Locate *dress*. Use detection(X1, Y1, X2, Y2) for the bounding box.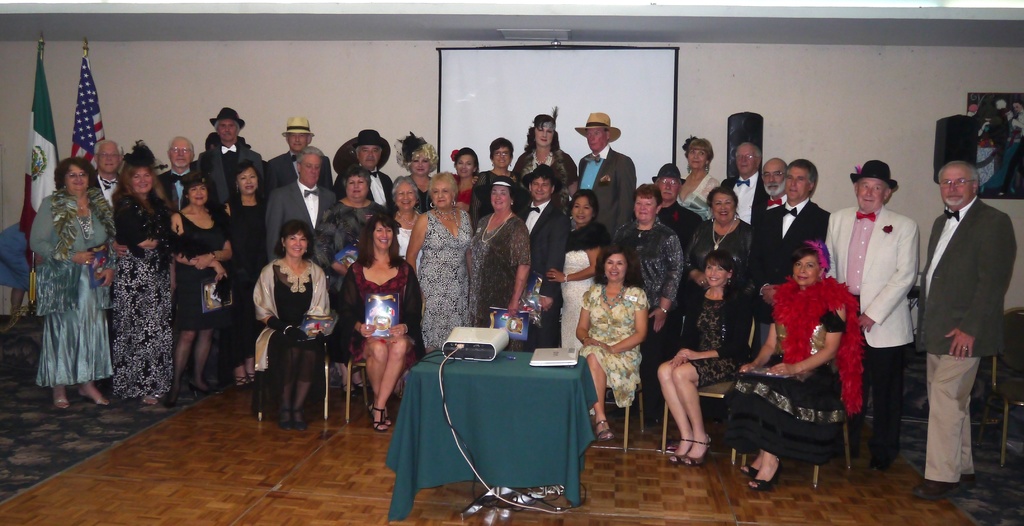
detection(170, 213, 229, 335).
